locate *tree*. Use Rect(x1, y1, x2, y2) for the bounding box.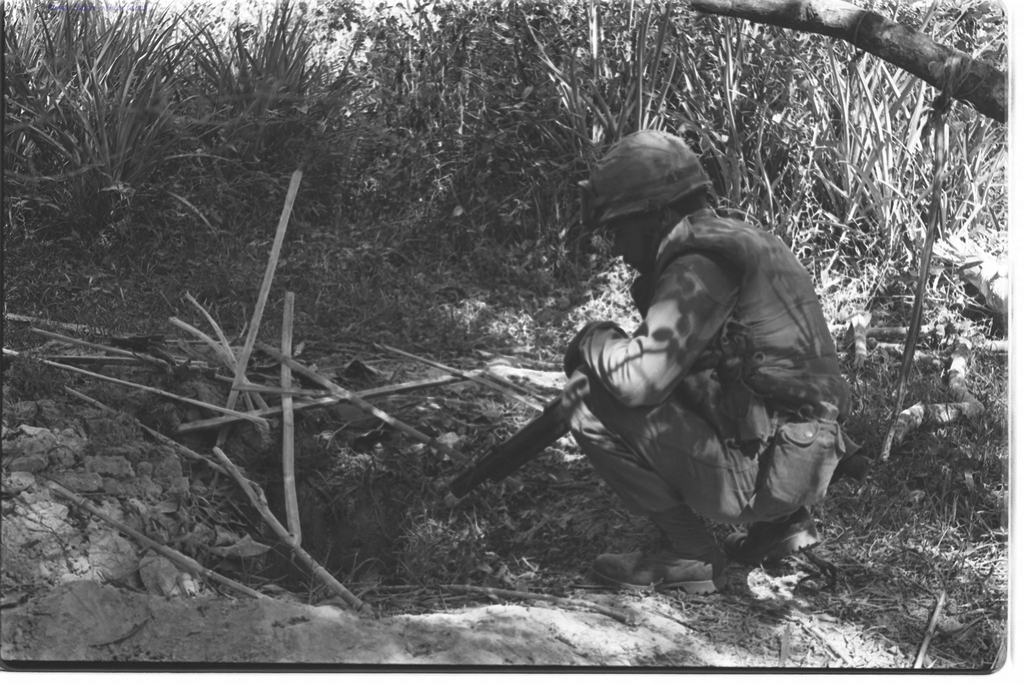
Rect(335, 0, 1011, 327).
